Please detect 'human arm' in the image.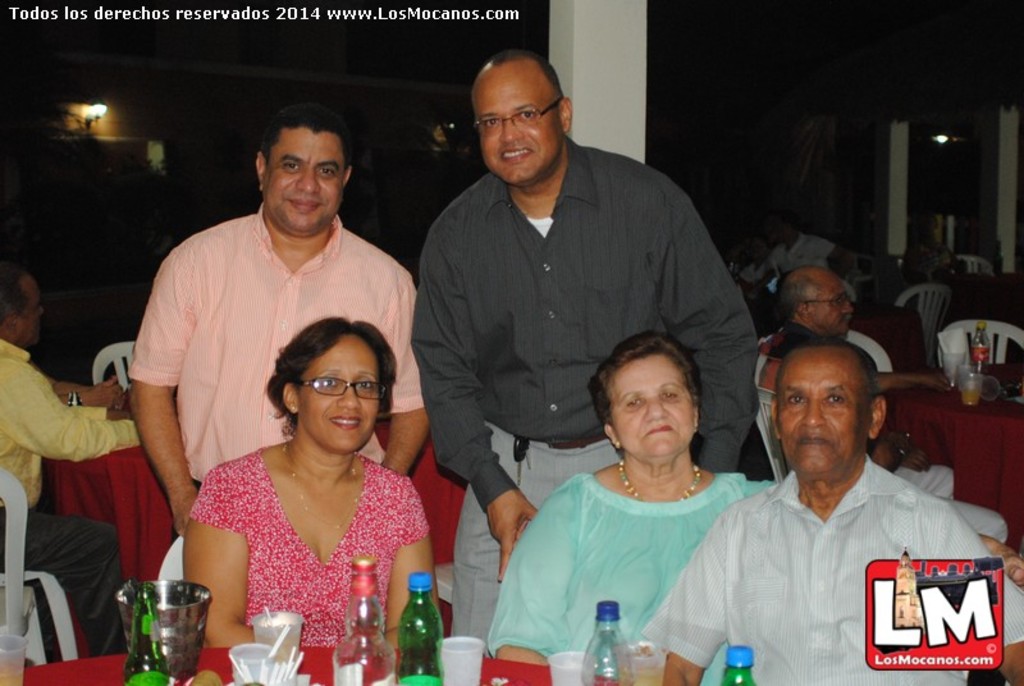
locate(916, 497, 1023, 685).
